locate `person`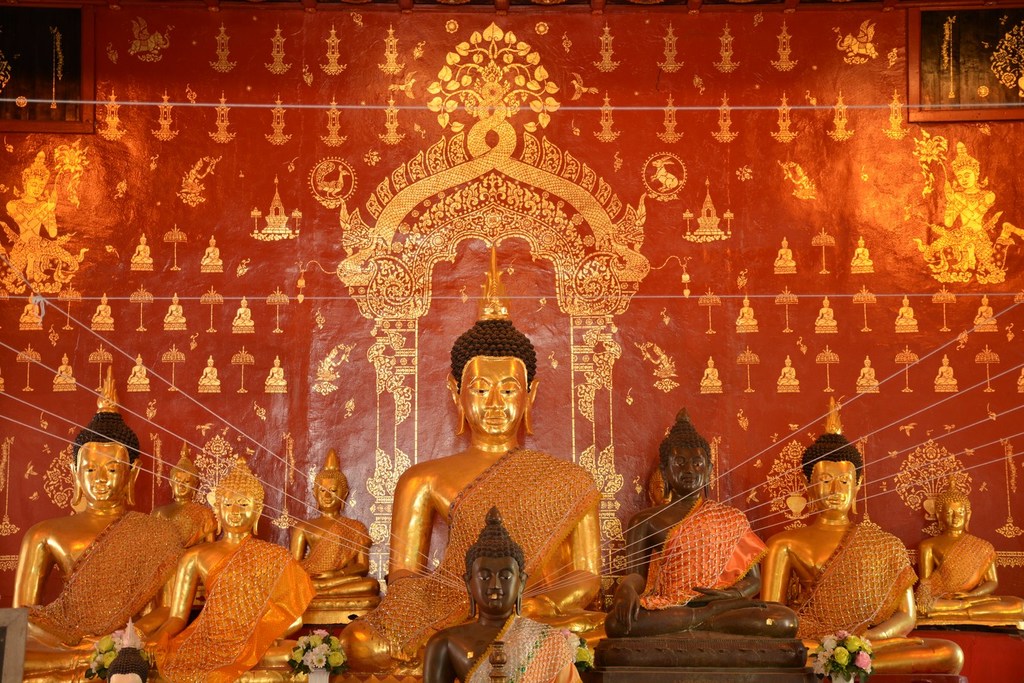
x1=731, y1=294, x2=756, y2=324
